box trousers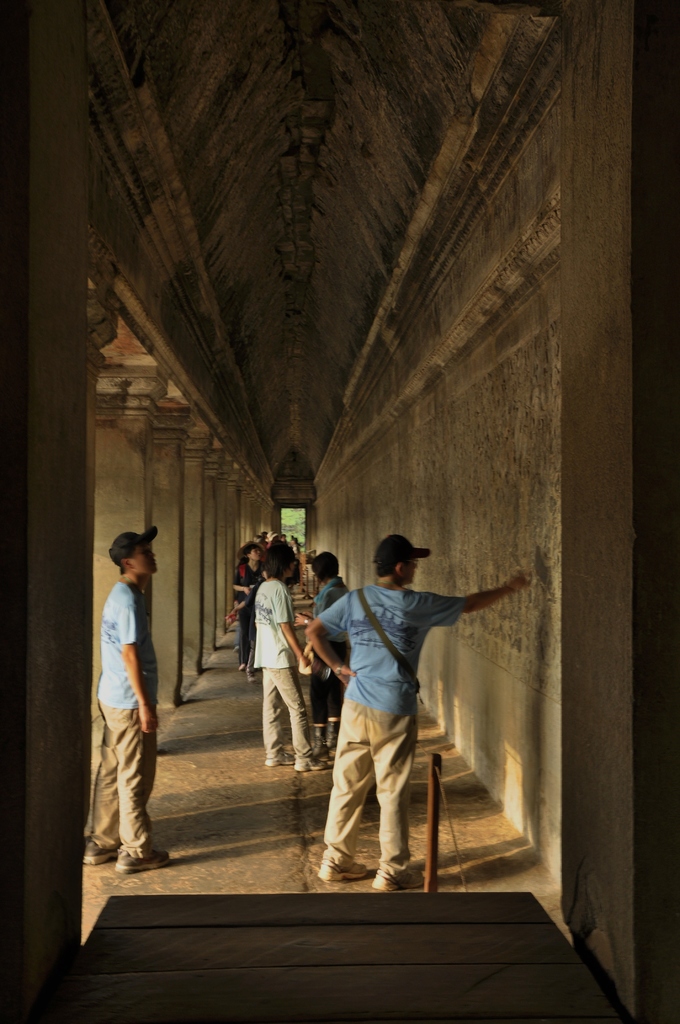
(left=261, top=659, right=322, bottom=762)
